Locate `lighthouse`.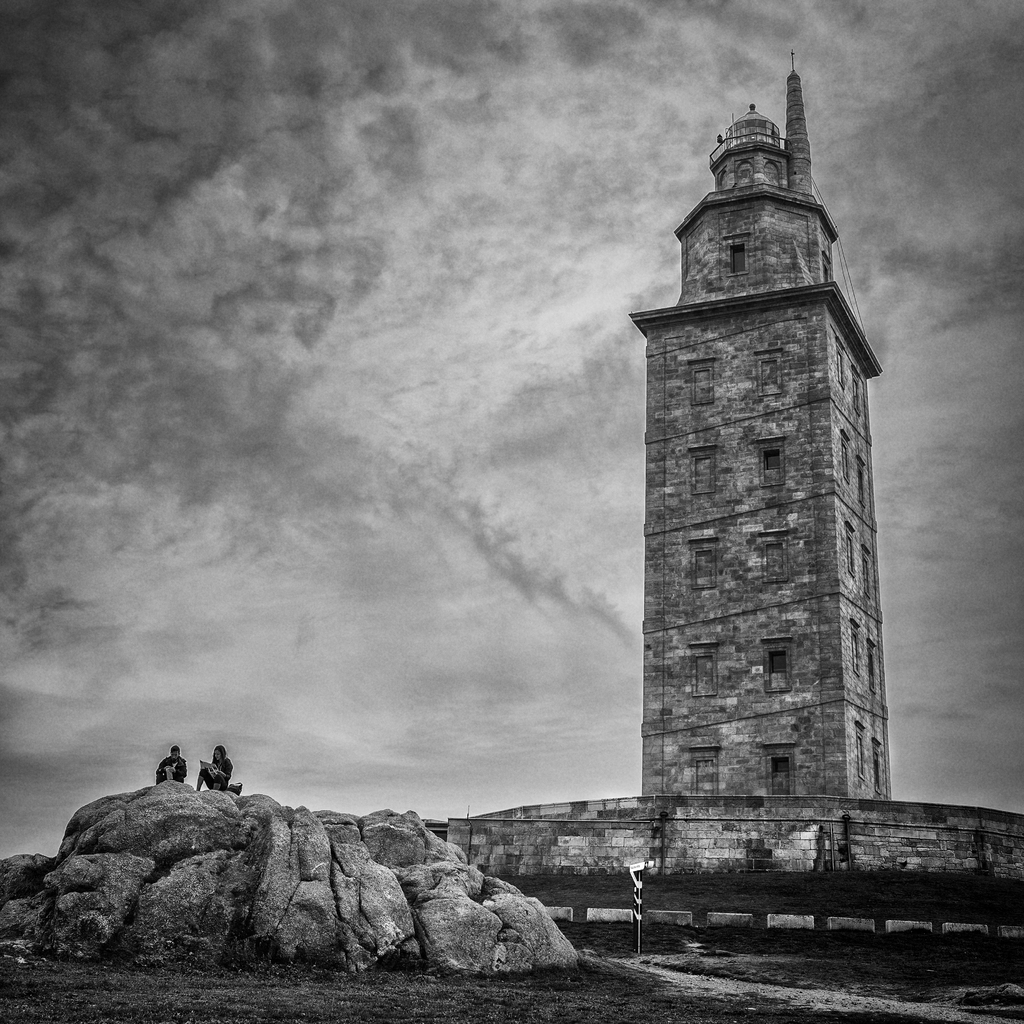
Bounding box: <bbox>595, 42, 936, 882</bbox>.
